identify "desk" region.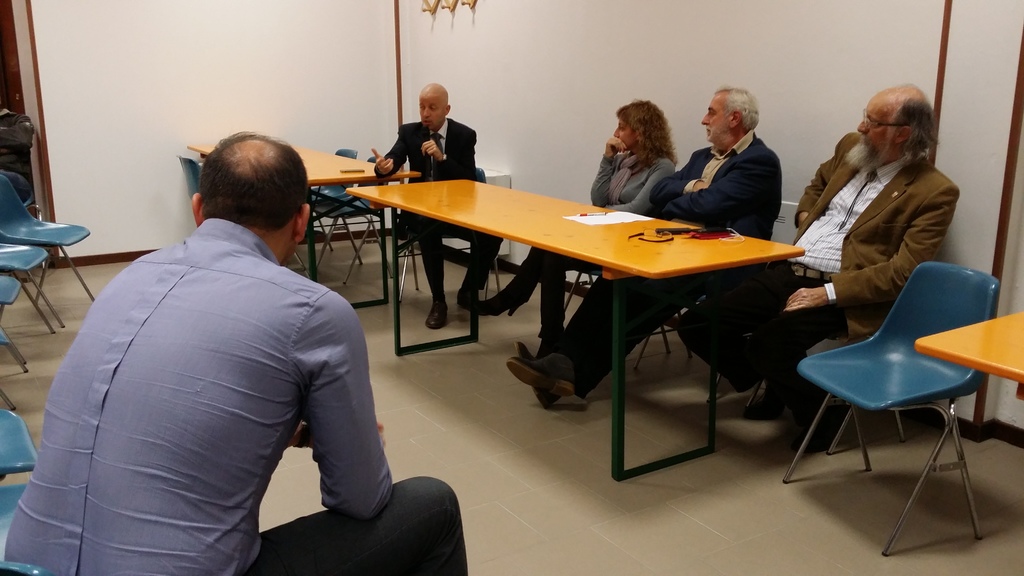
Region: x1=355 y1=153 x2=809 y2=464.
